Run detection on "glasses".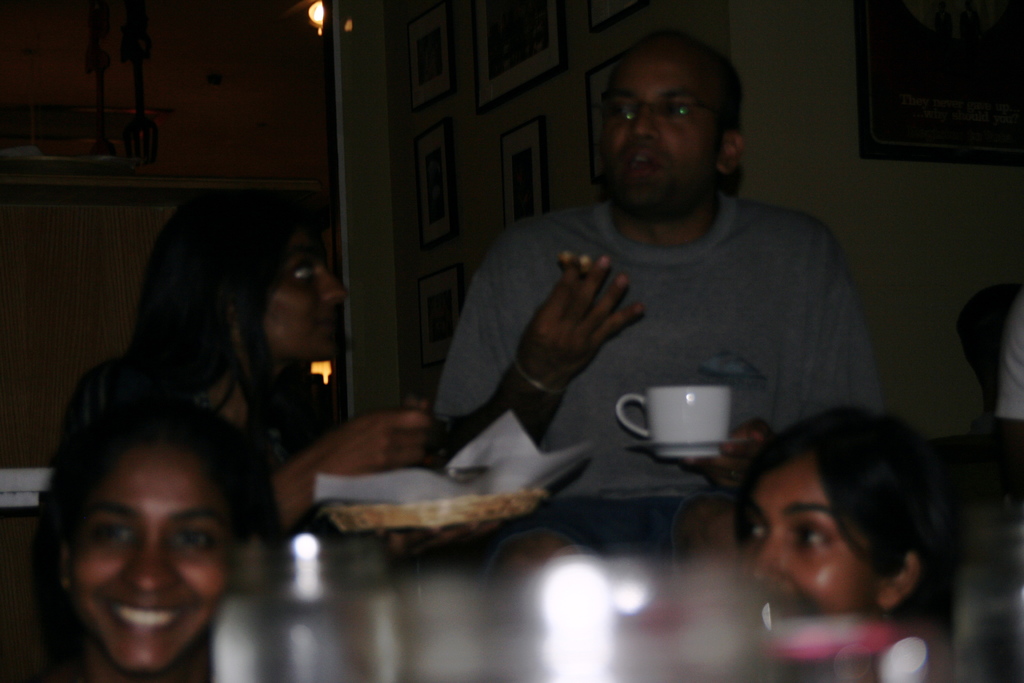
Result: detection(605, 80, 742, 126).
